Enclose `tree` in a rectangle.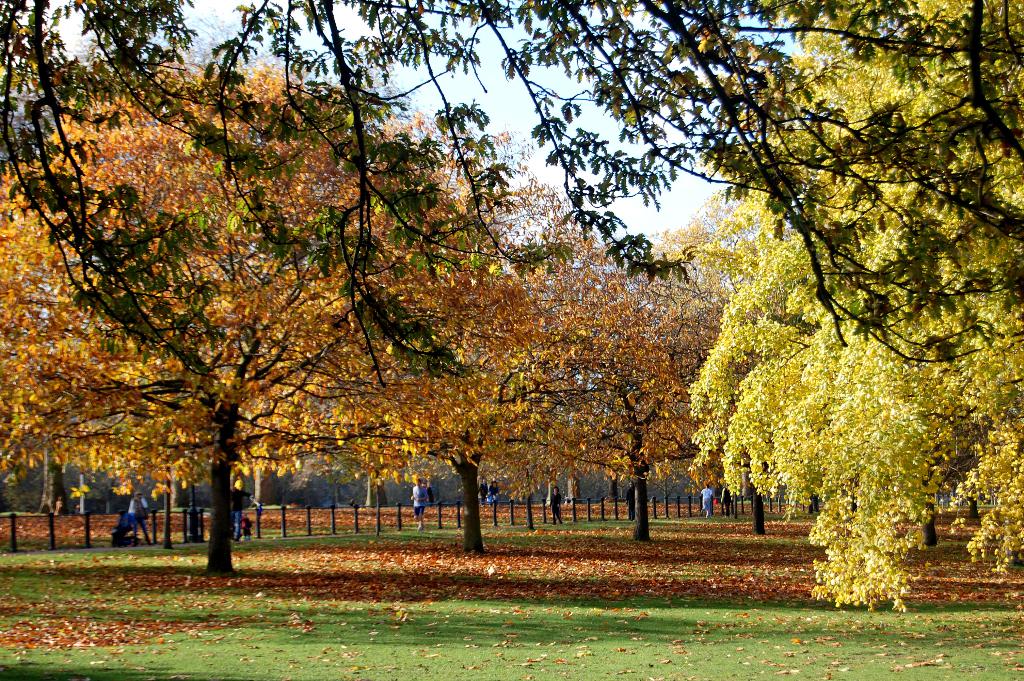
<bbox>330, 130, 681, 555</bbox>.
